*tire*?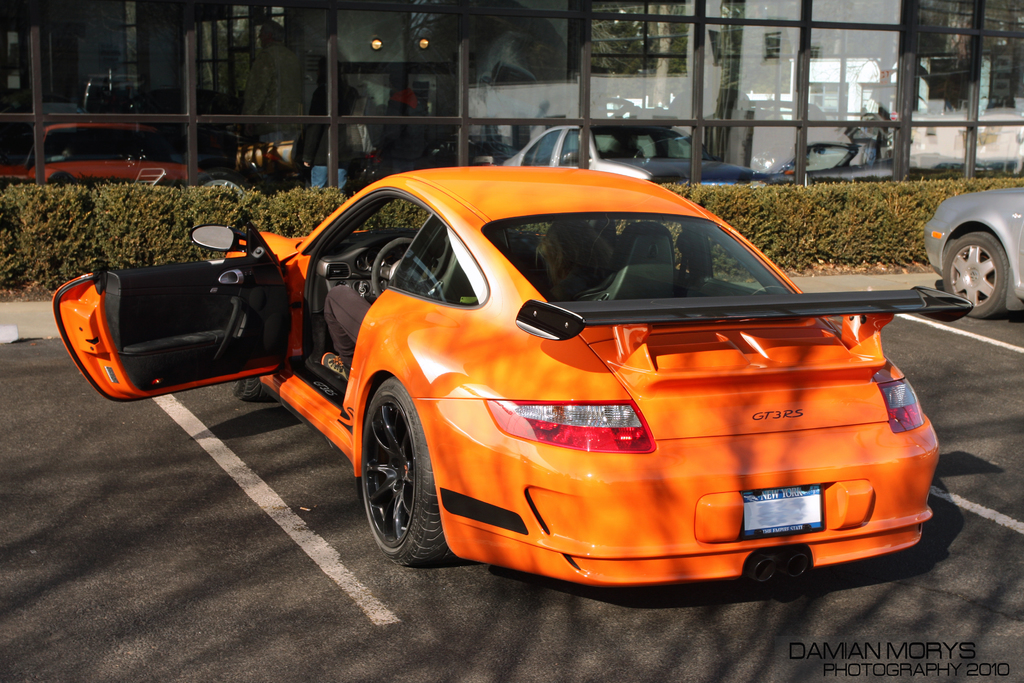
box=[940, 231, 1008, 317]
